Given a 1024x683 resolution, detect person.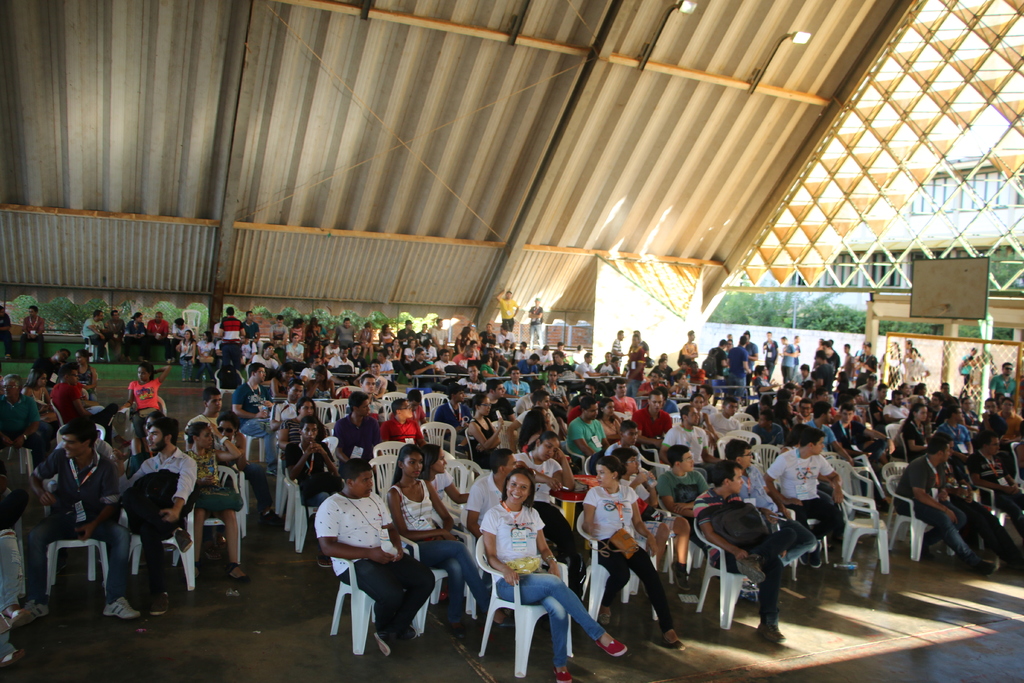
left=575, top=454, right=698, bottom=654.
